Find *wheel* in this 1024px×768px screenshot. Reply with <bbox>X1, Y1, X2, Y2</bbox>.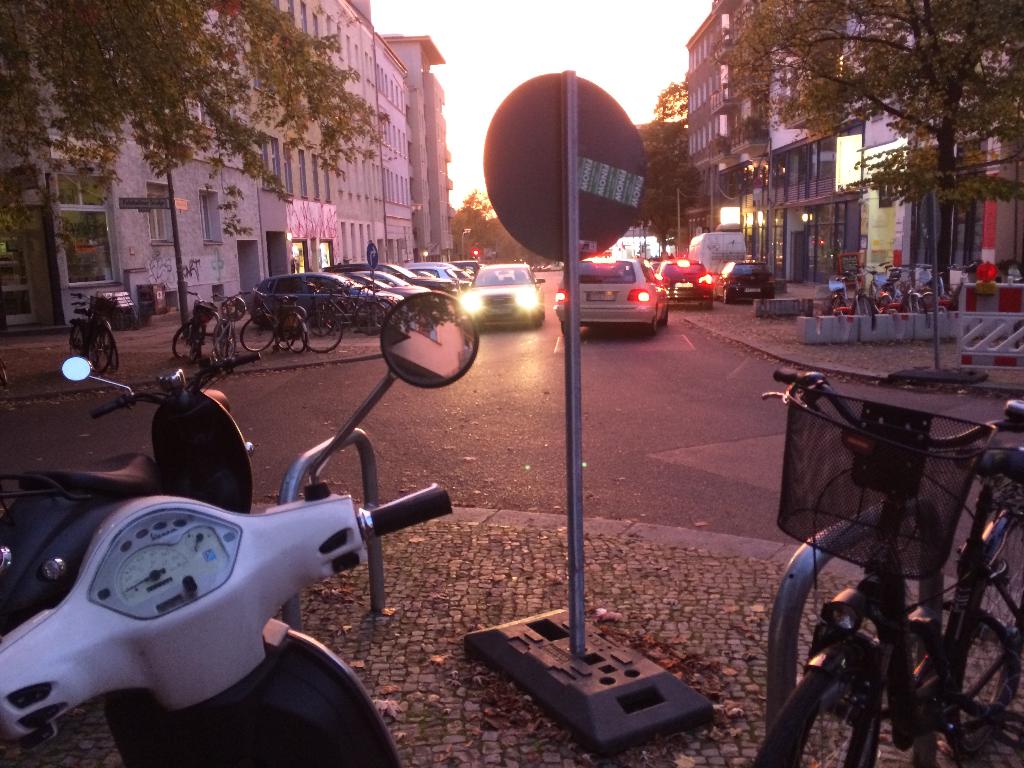
<bbox>753, 664, 882, 767</bbox>.
